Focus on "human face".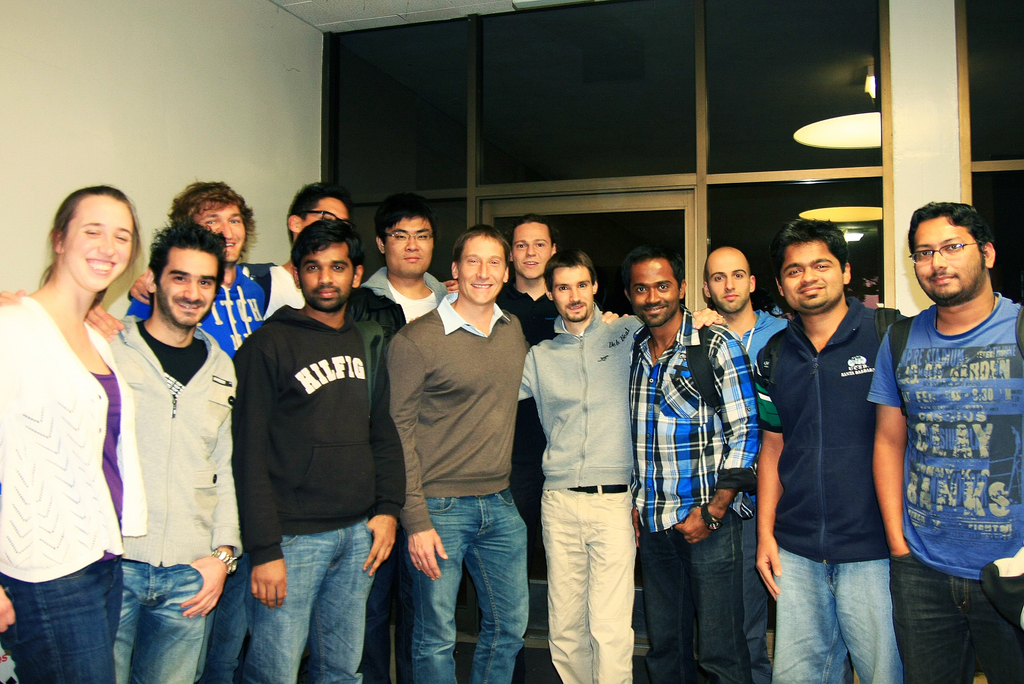
Focused at bbox=[708, 256, 750, 313].
